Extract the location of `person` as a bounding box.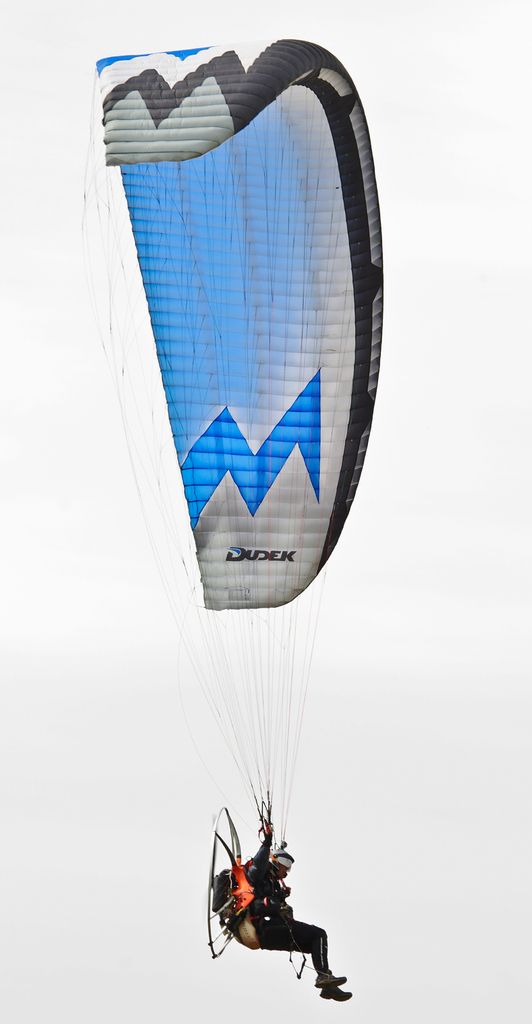
<bbox>211, 789, 331, 998</bbox>.
